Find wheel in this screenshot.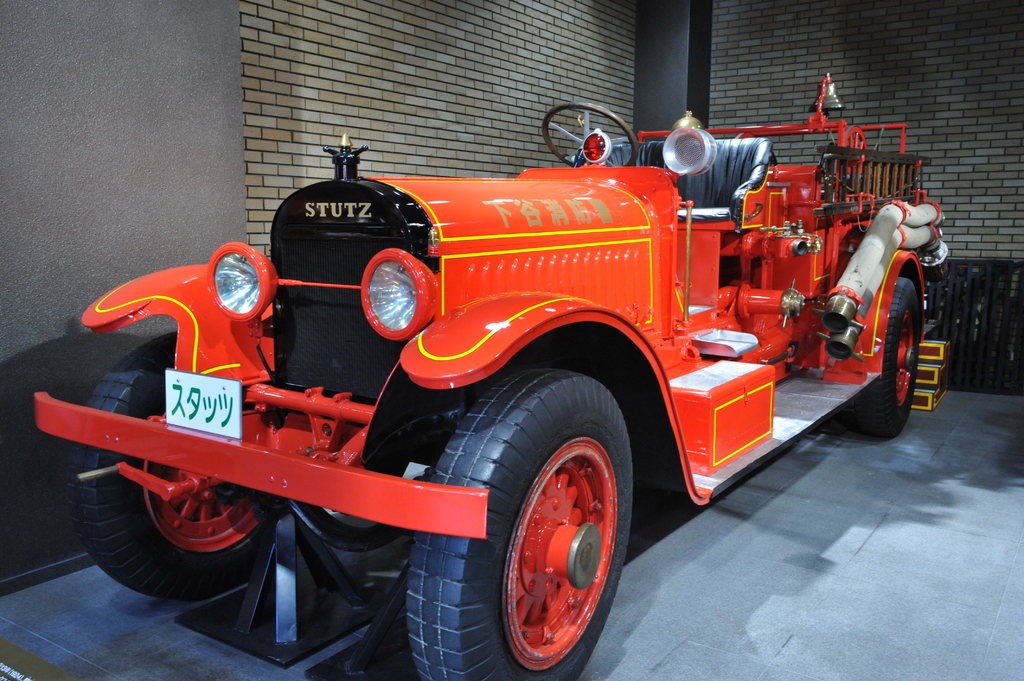
The bounding box for wheel is x1=67, y1=333, x2=271, y2=600.
